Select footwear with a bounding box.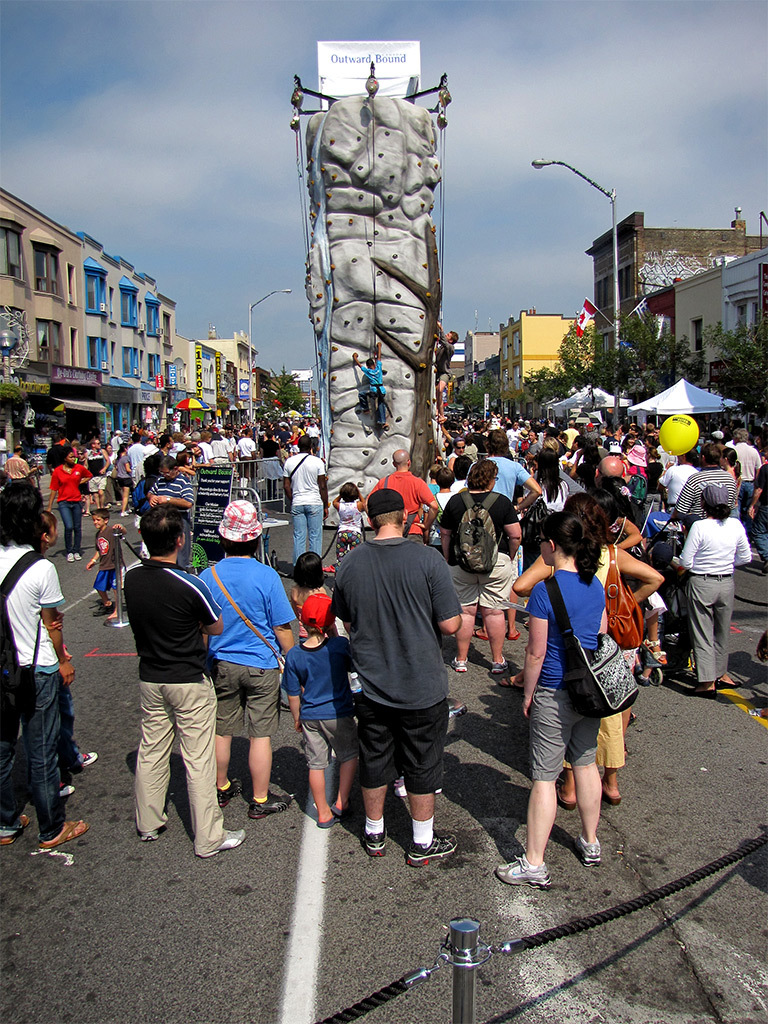
detection(441, 699, 462, 717).
